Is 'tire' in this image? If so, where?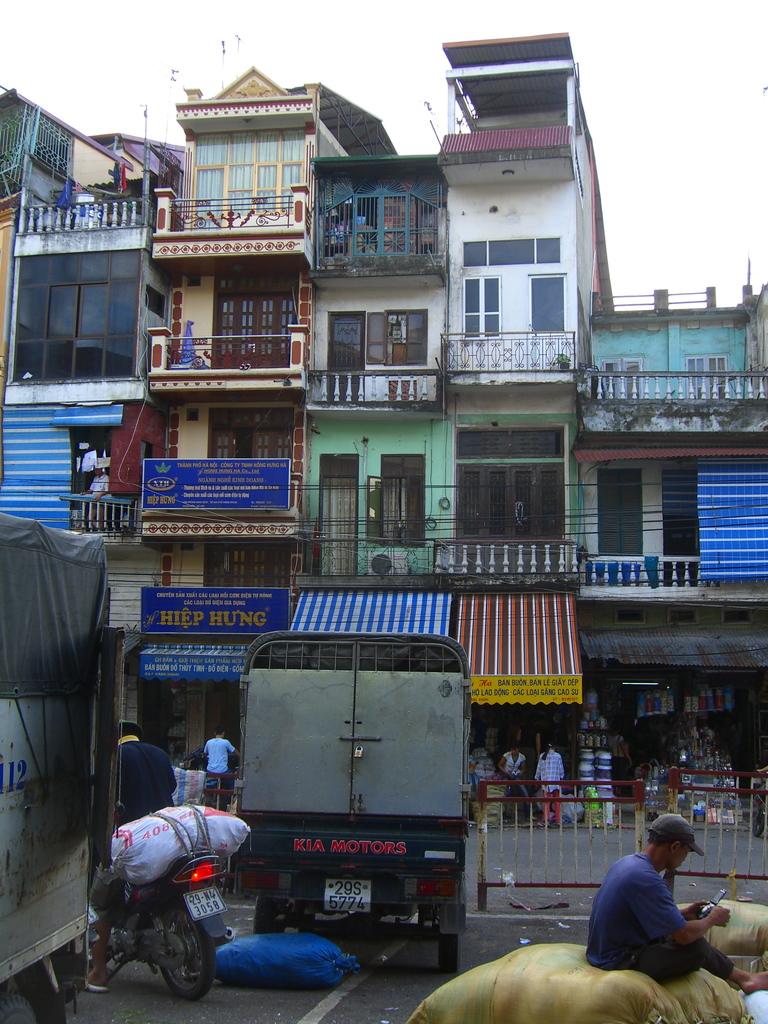
Yes, at left=251, top=897, right=284, bottom=935.
